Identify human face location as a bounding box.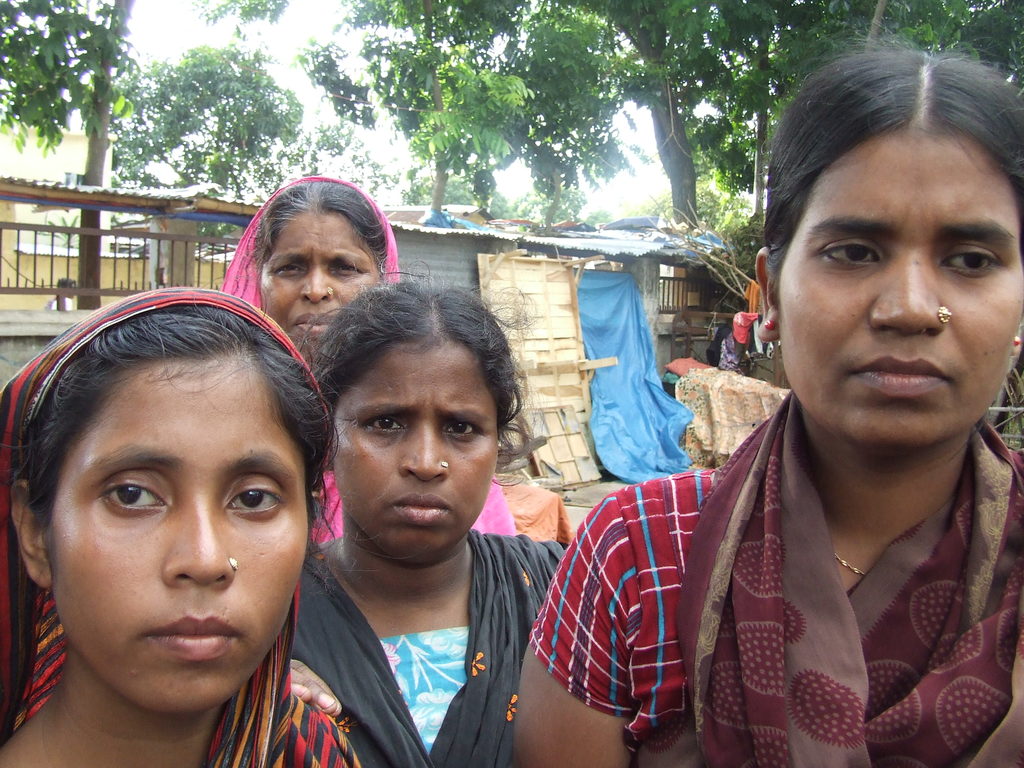
[left=43, top=362, right=307, bottom=707].
